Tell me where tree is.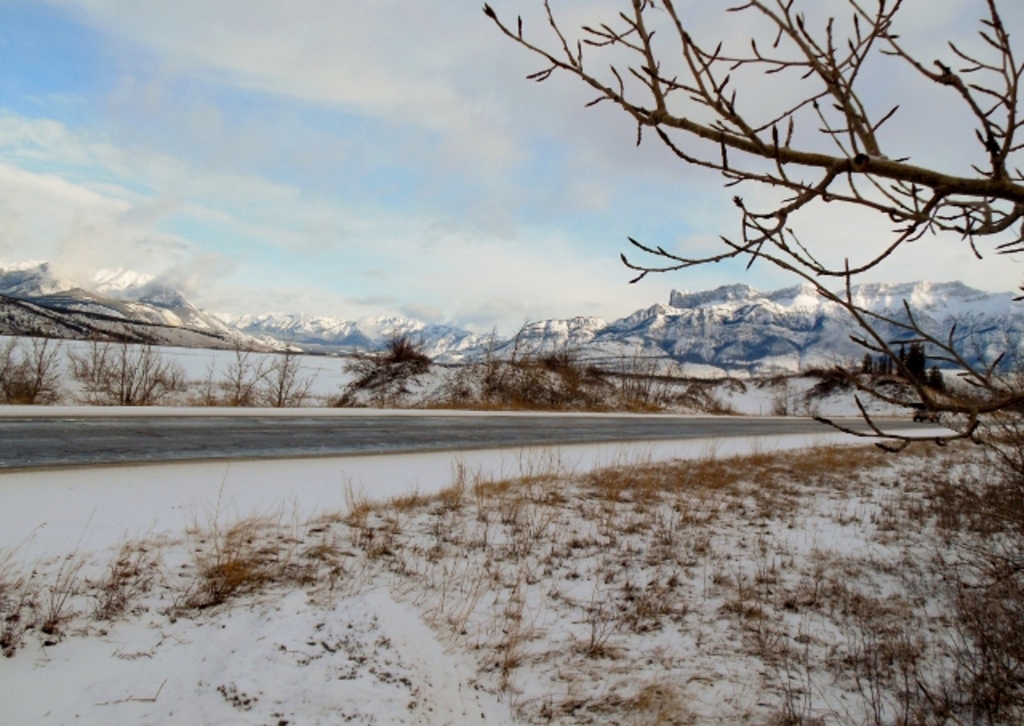
tree is at l=482, t=0, r=1022, b=461.
